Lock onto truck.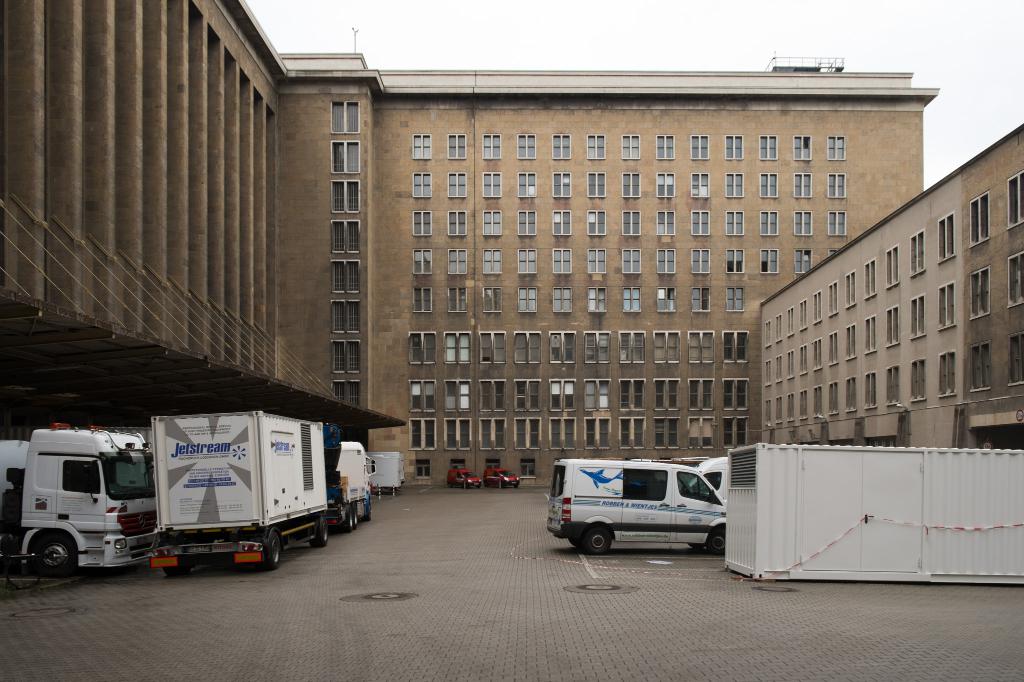
Locked: crop(9, 425, 166, 586).
